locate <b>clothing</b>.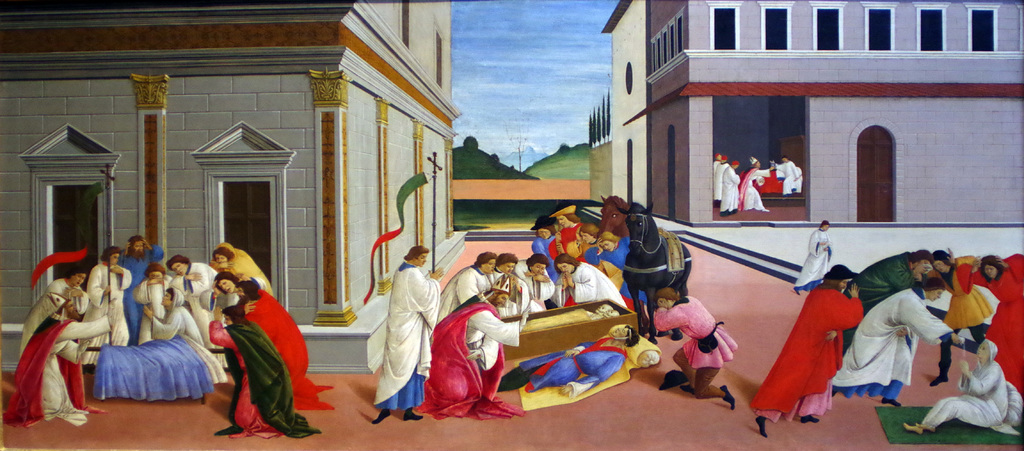
Bounding box: x1=213 y1=320 x2=323 y2=441.
